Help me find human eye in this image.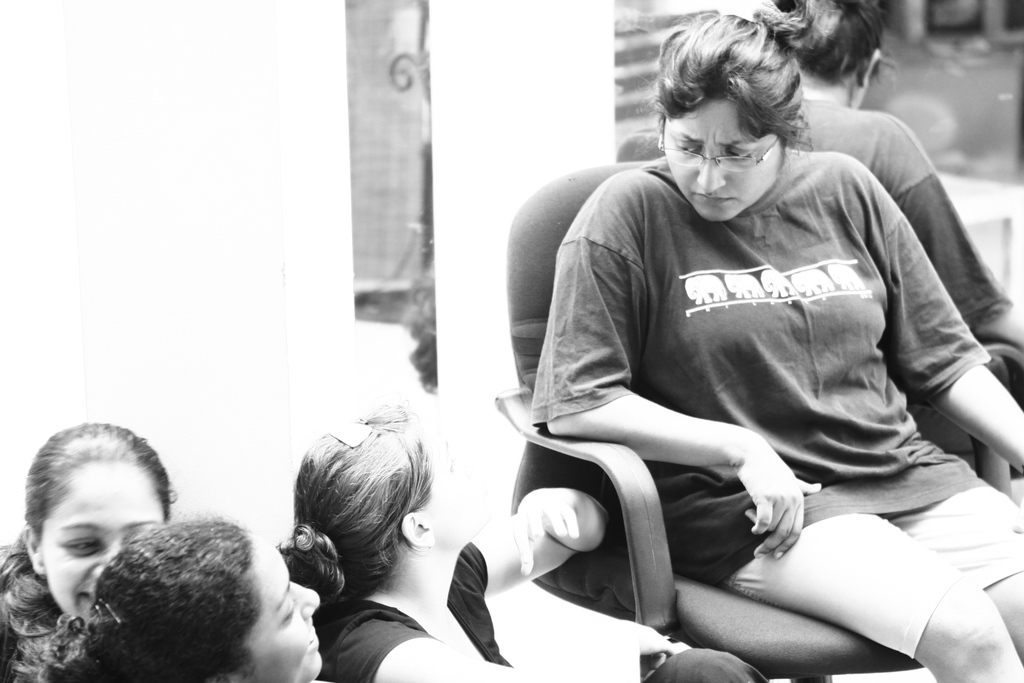
Found it: region(60, 537, 105, 553).
